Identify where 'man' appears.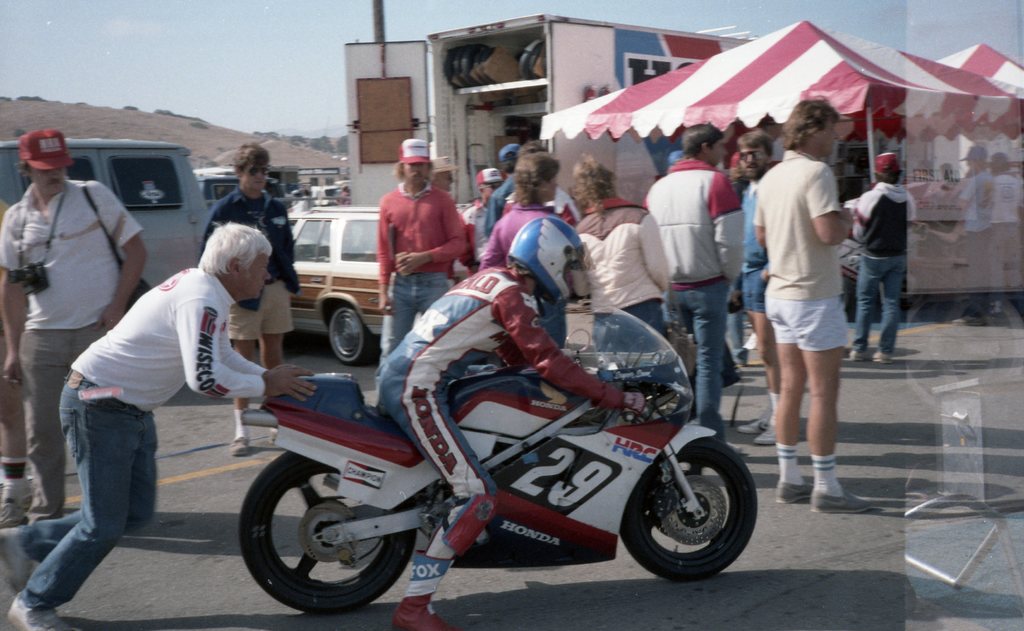
Appears at <region>731, 129, 774, 442</region>.
